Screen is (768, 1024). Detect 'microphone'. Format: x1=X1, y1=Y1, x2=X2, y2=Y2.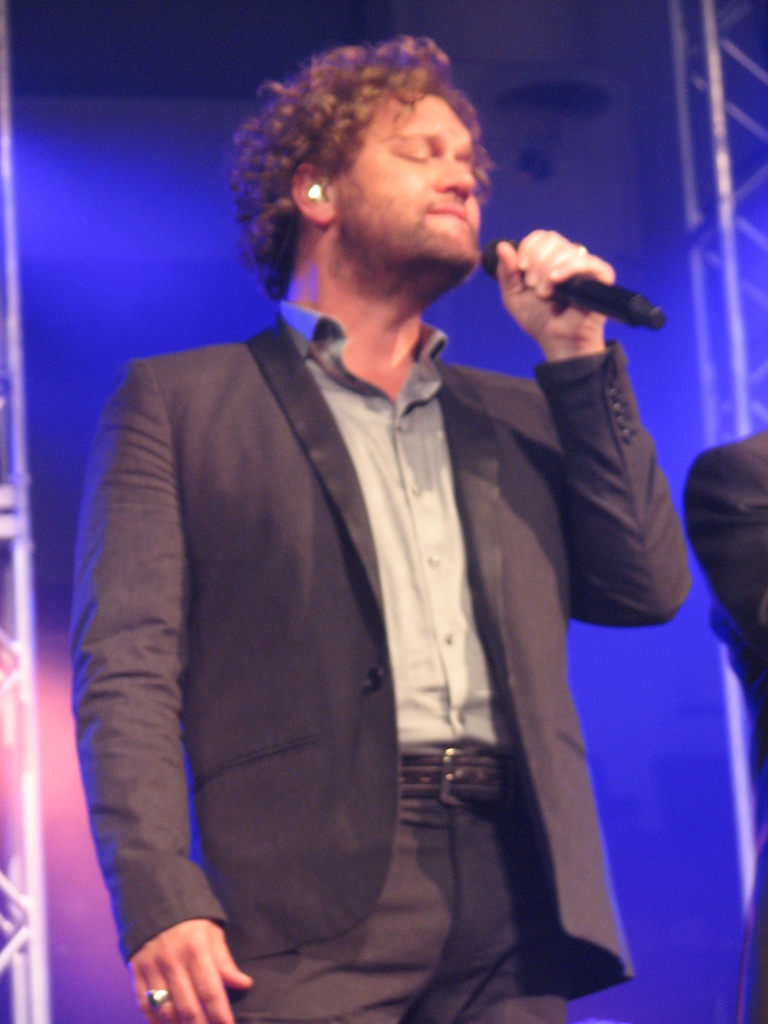
x1=460, y1=236, x2=675, y2=333.
